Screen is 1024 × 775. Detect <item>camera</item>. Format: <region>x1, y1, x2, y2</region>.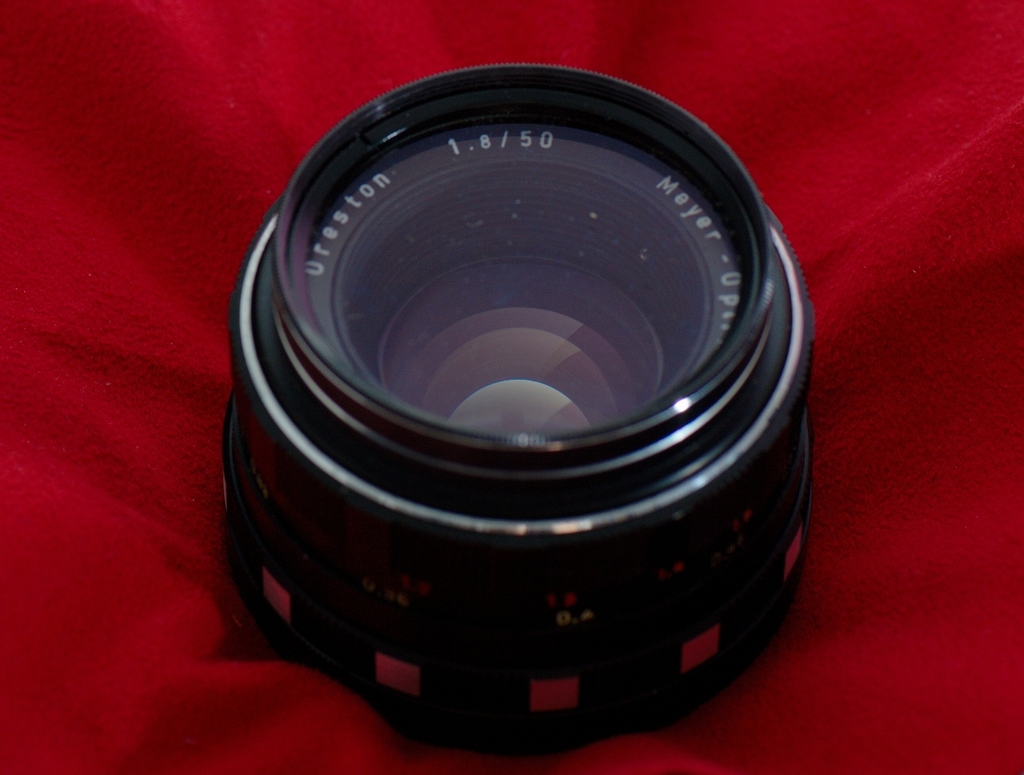
<region>221, 66, 814, 746</region>.
